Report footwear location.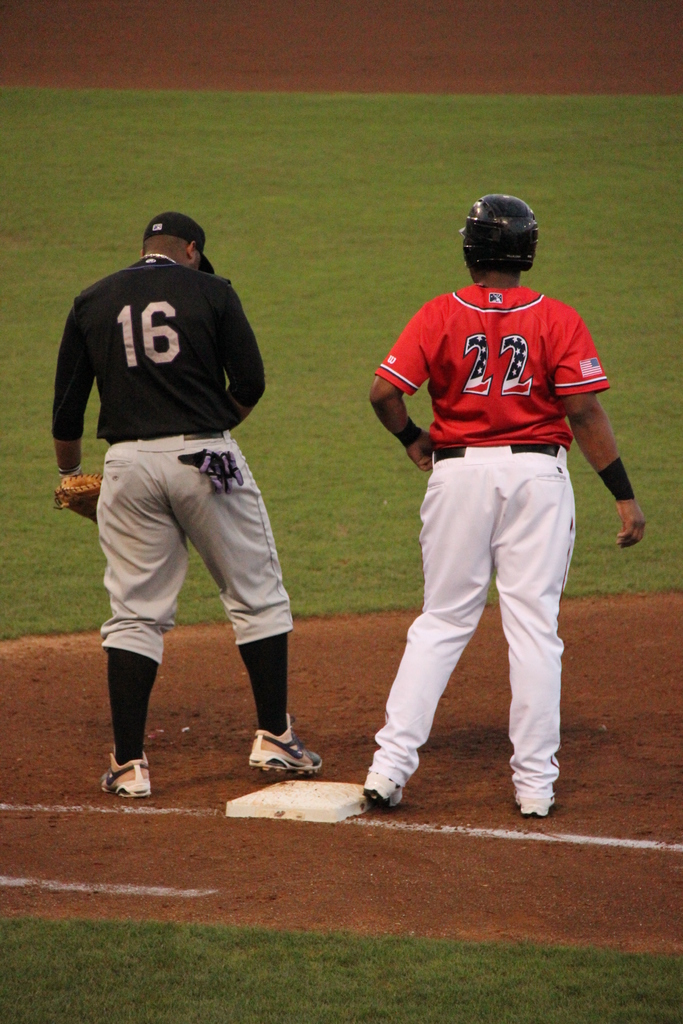
Report: left=509, top=792, right=557, bottom=822.
